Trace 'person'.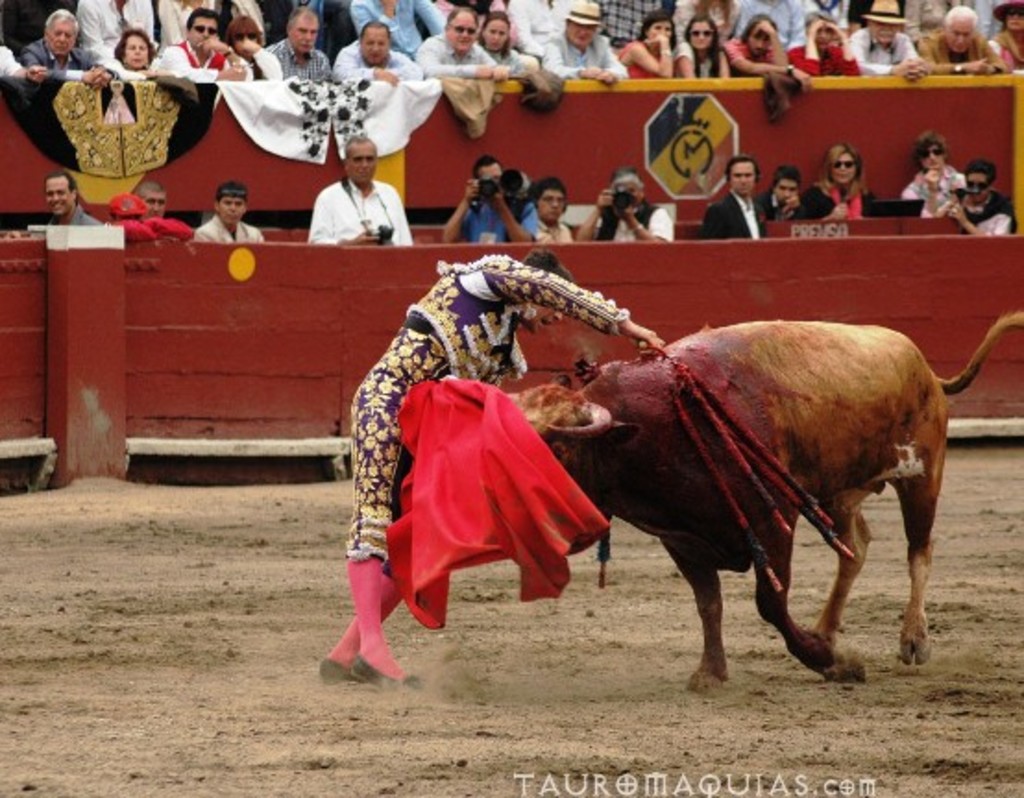
Traced to [109, 187, 192, 244].
